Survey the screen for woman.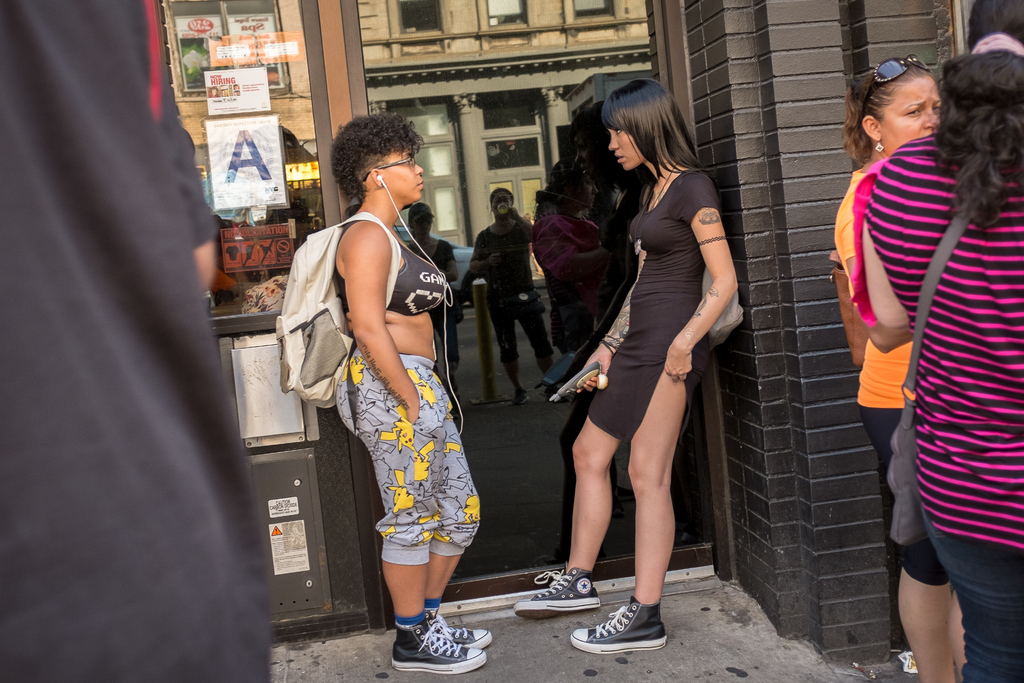
Survey found: [833, 57, 965, 682].
